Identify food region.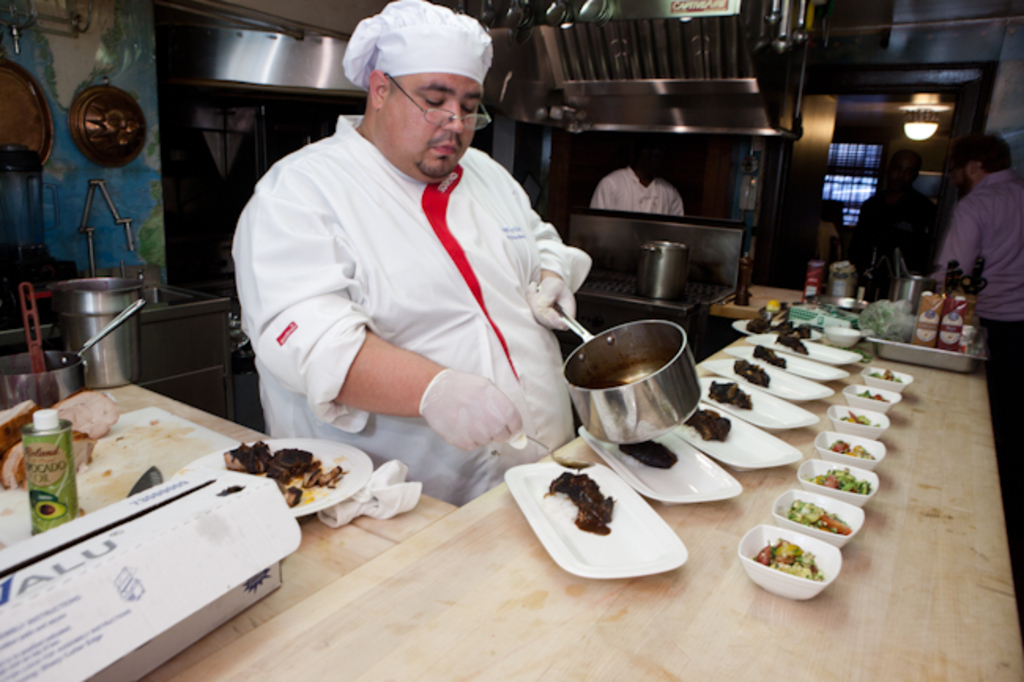
Region: x1=539 y1=469 x2=616 y2=537.
